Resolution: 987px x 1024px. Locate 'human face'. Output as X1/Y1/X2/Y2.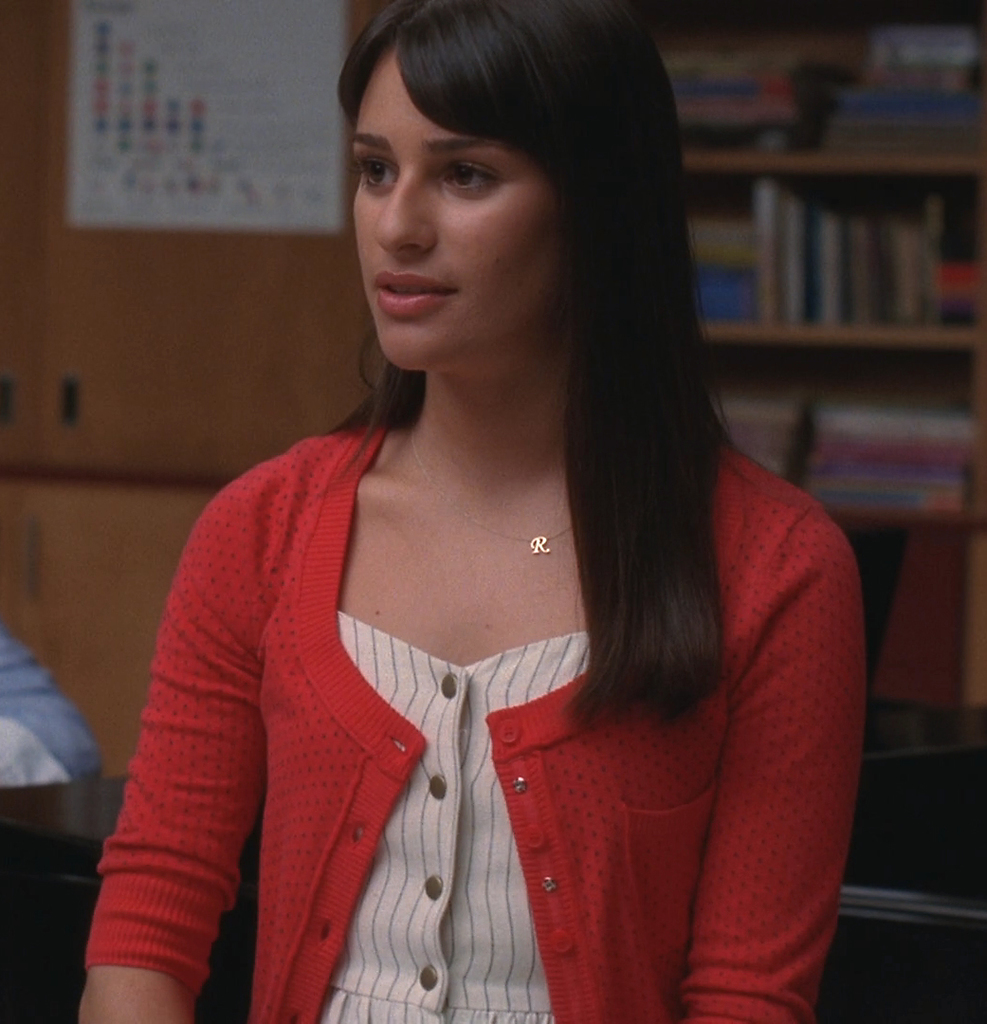
355/40/576/369.
